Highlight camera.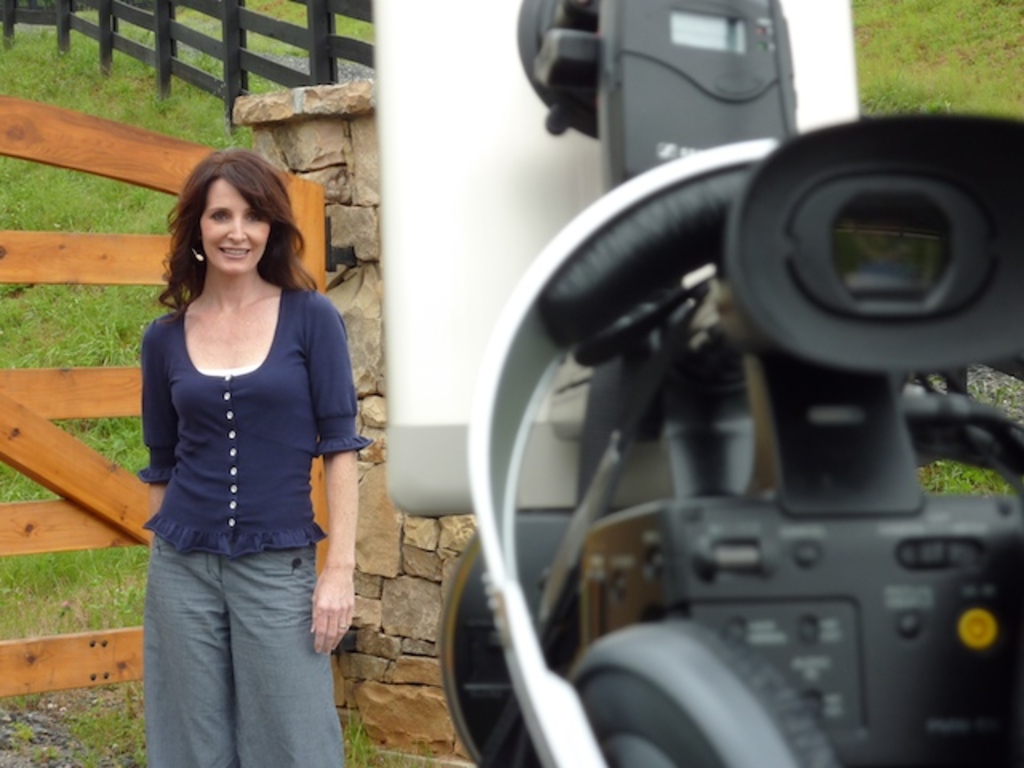
Highlighted region: (432, 0, 1022, 766).
